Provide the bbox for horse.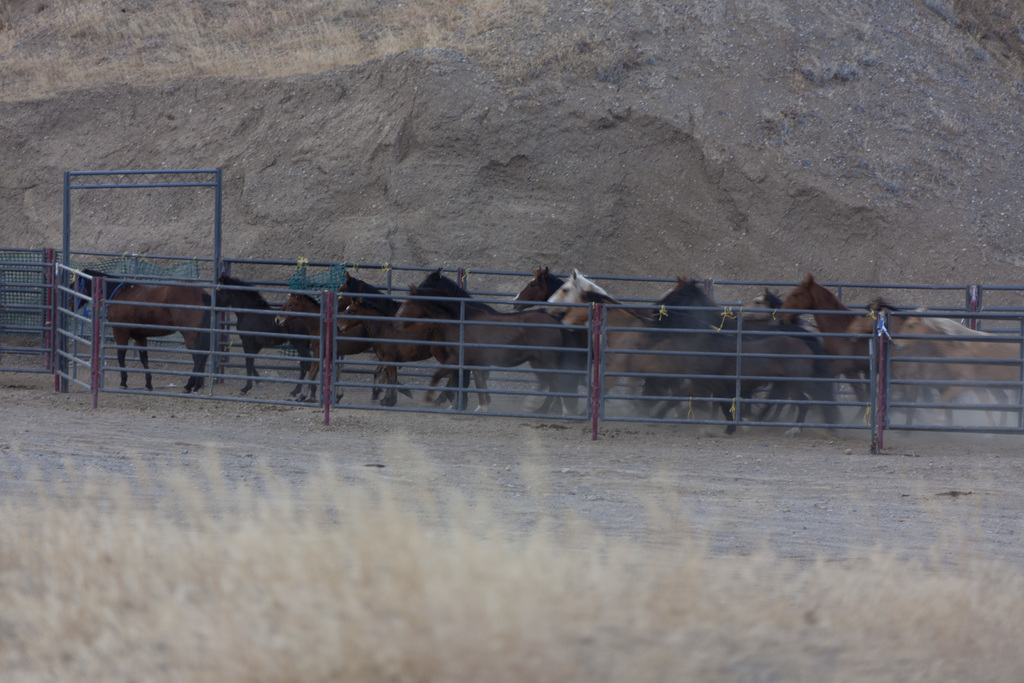
pyautogui.locateOnScreen(213, 269, 316, 397).
